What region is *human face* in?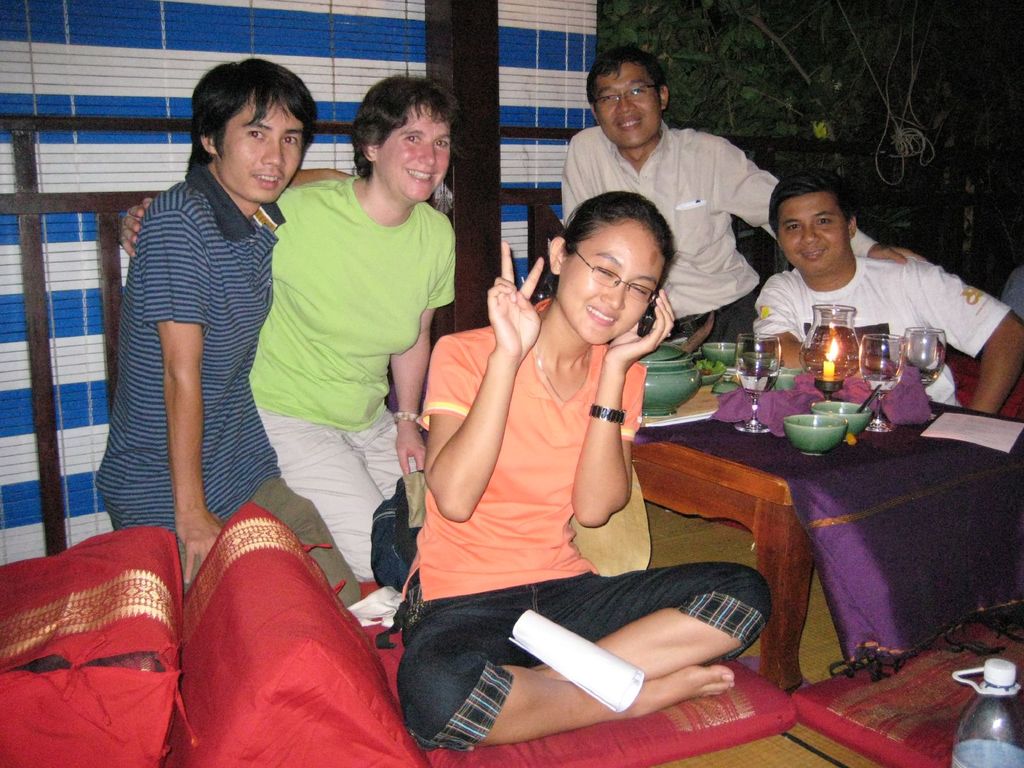
{"left": 559, "top": 221, "right": 668, "bottom": 346}.
